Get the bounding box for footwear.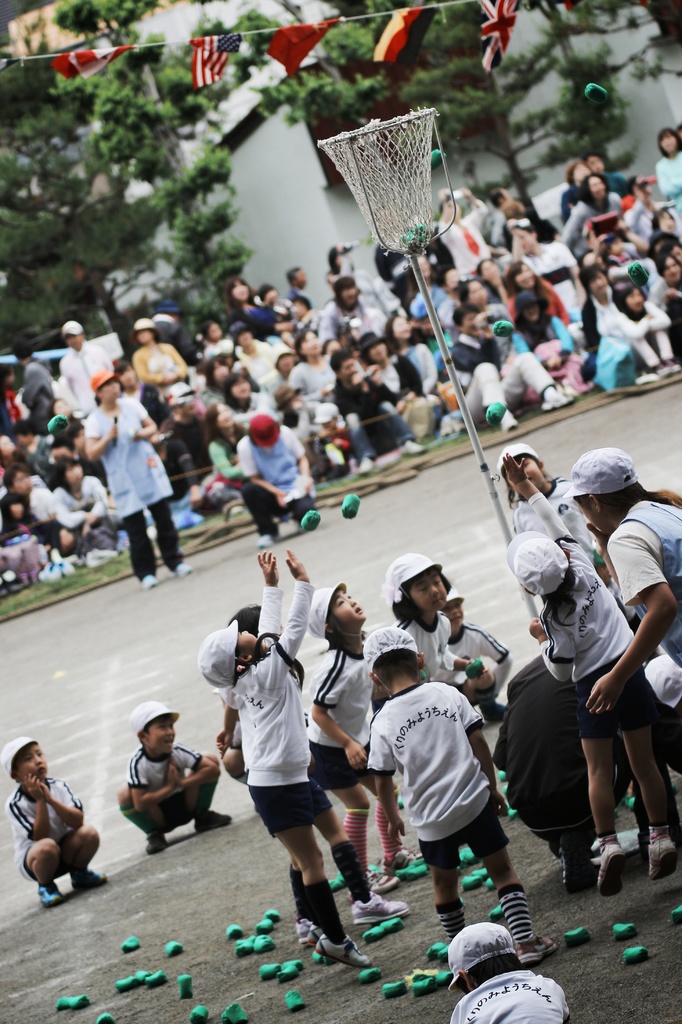
{"x1": 596, "y1": 844, "x2": 627, "y2": 896}.
